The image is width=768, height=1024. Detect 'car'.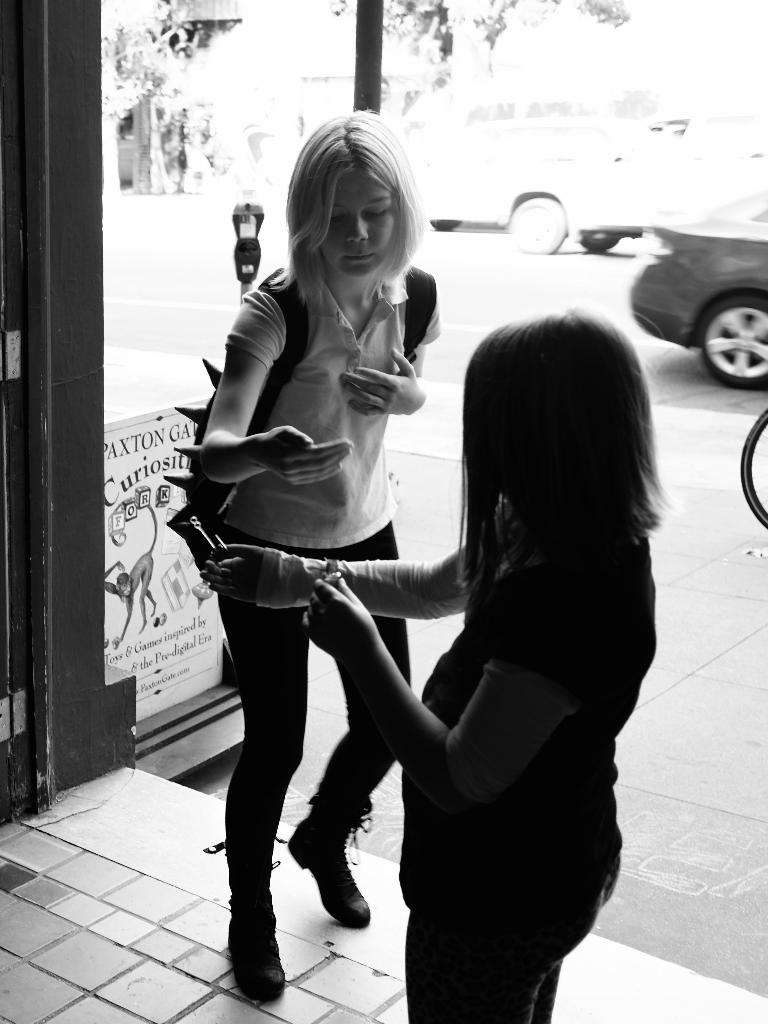
Detection: <bbox>411, 116, 767, 258</bbox>.
